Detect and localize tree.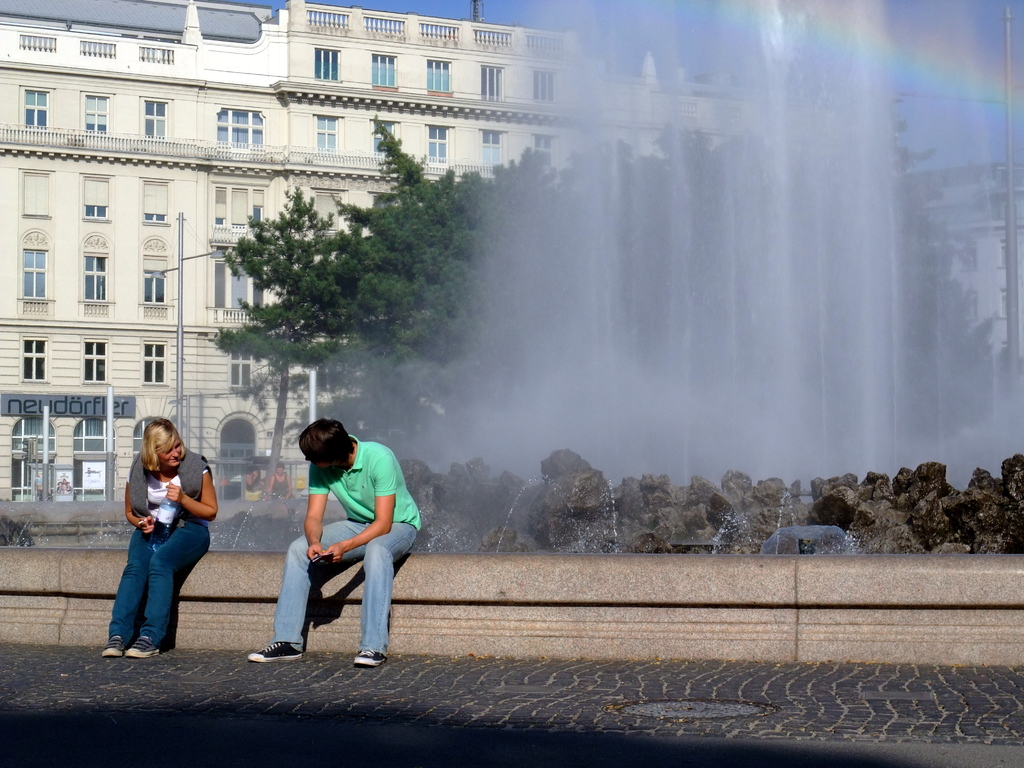
Localized at BBox(189, 111, 997, 453).
